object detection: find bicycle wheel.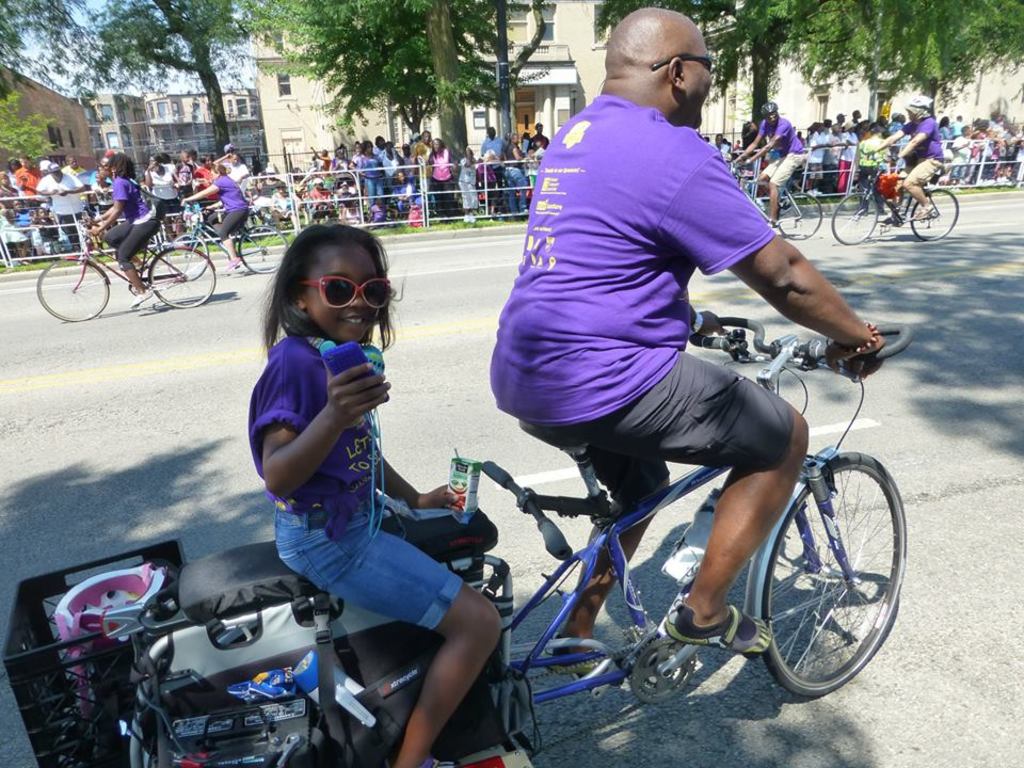
bbox(169, 227, 209, 275).
